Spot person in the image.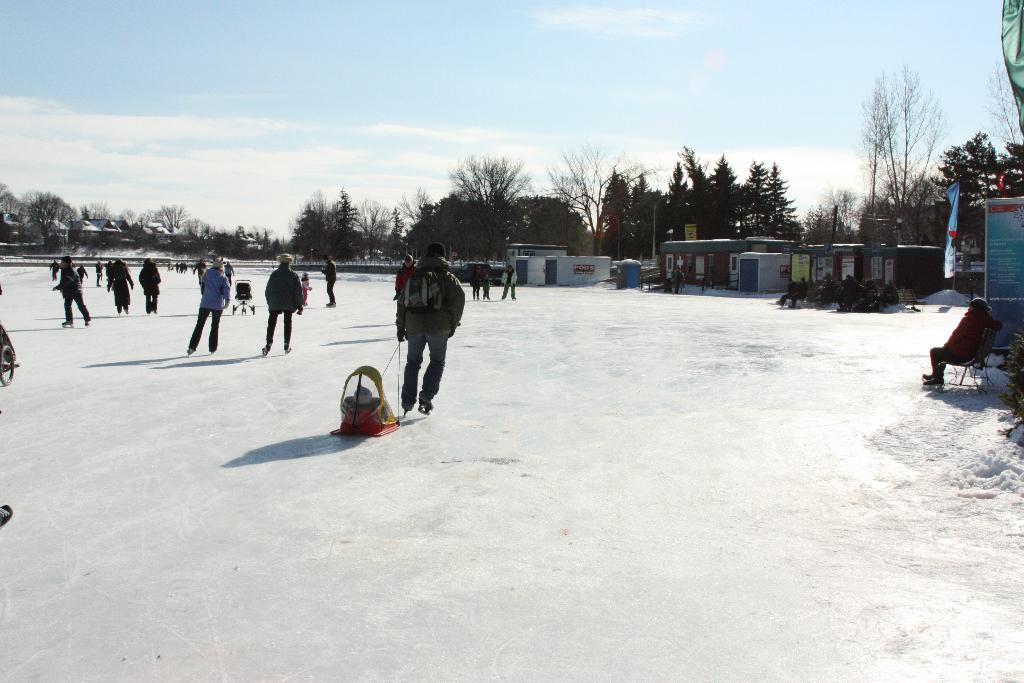
person found at x1=0, y1=507, x2=10, y2=527.
